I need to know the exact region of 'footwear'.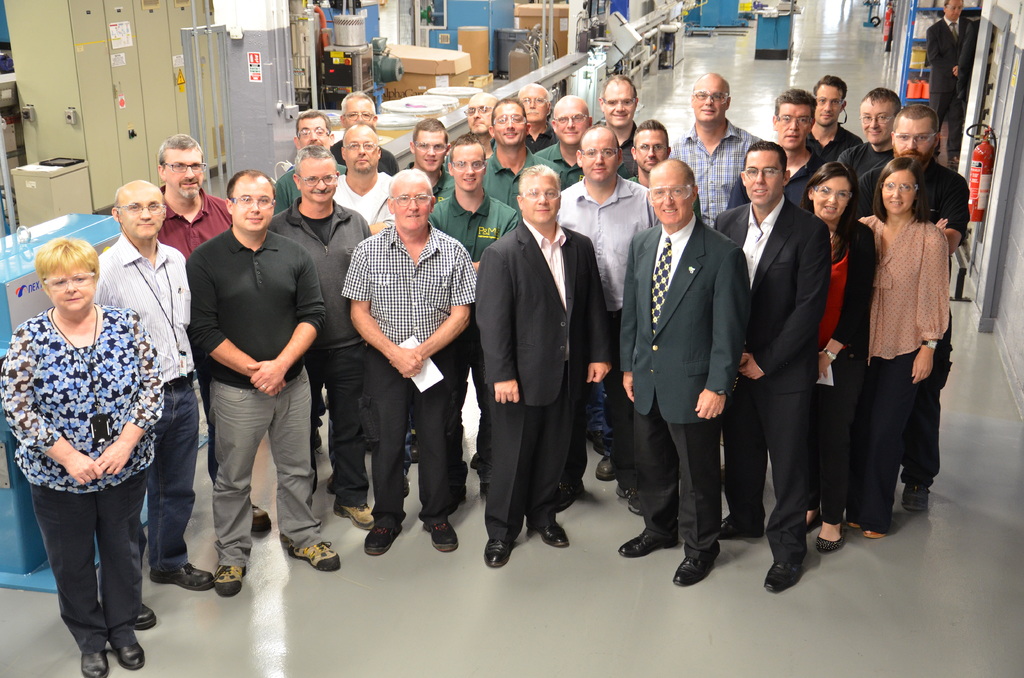
Region: <bbox>614, 483, 630, 497</bbox>.
